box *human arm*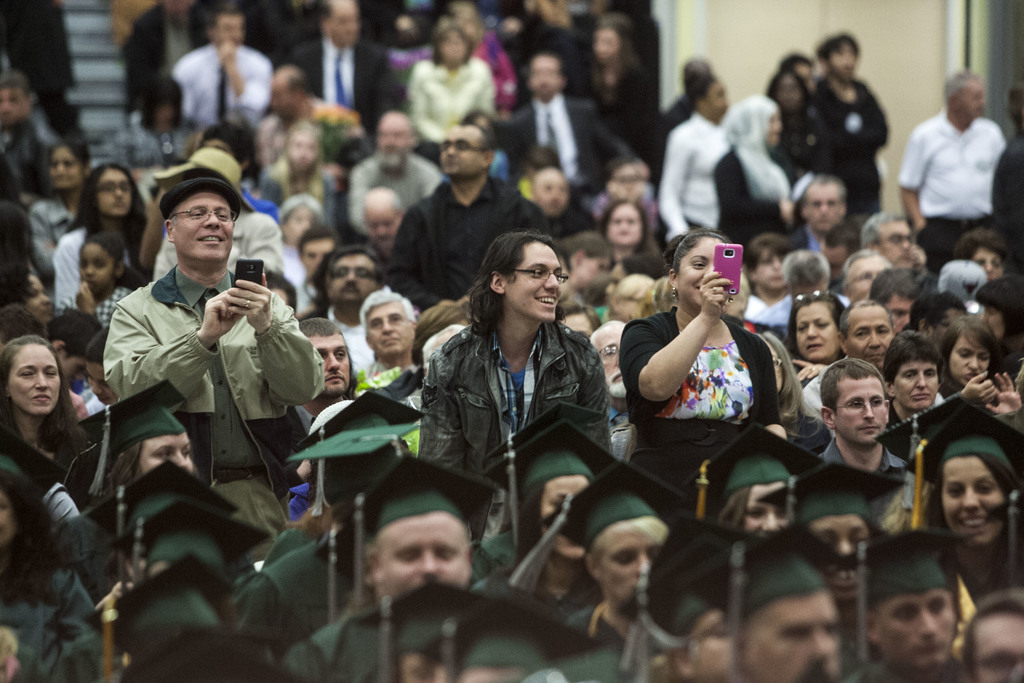
{"x1": 30, "y1": 198, "x2": 58, "y2": 278}
